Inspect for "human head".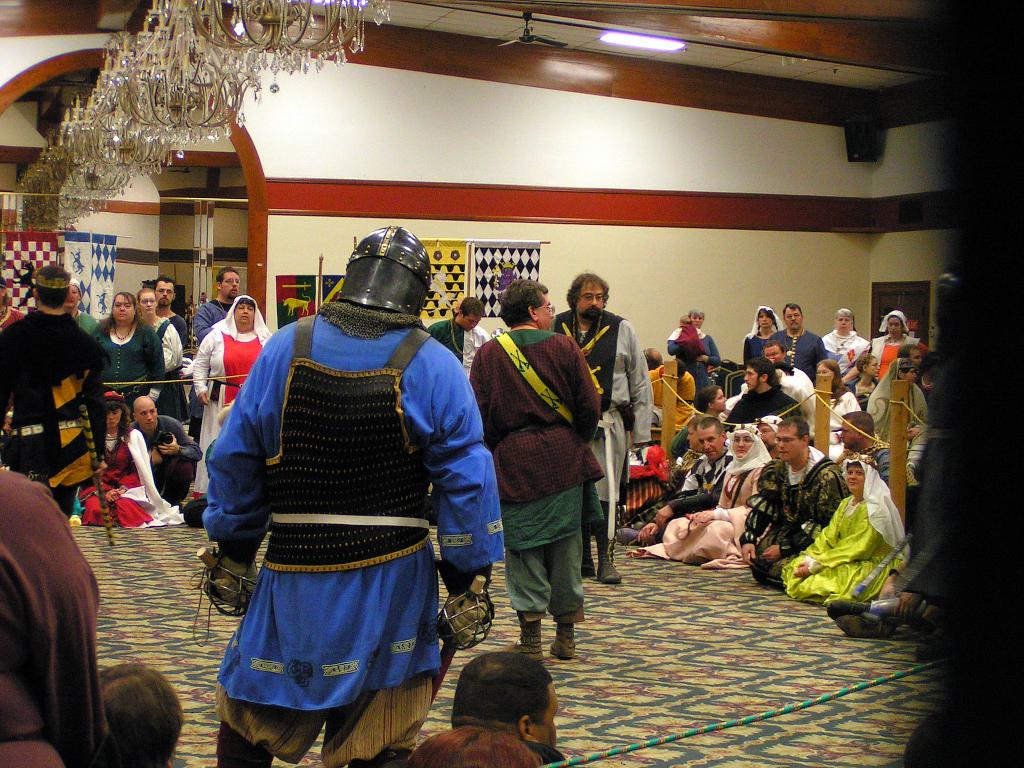
Inspection: bbox=[102, 393, 128, 430].
